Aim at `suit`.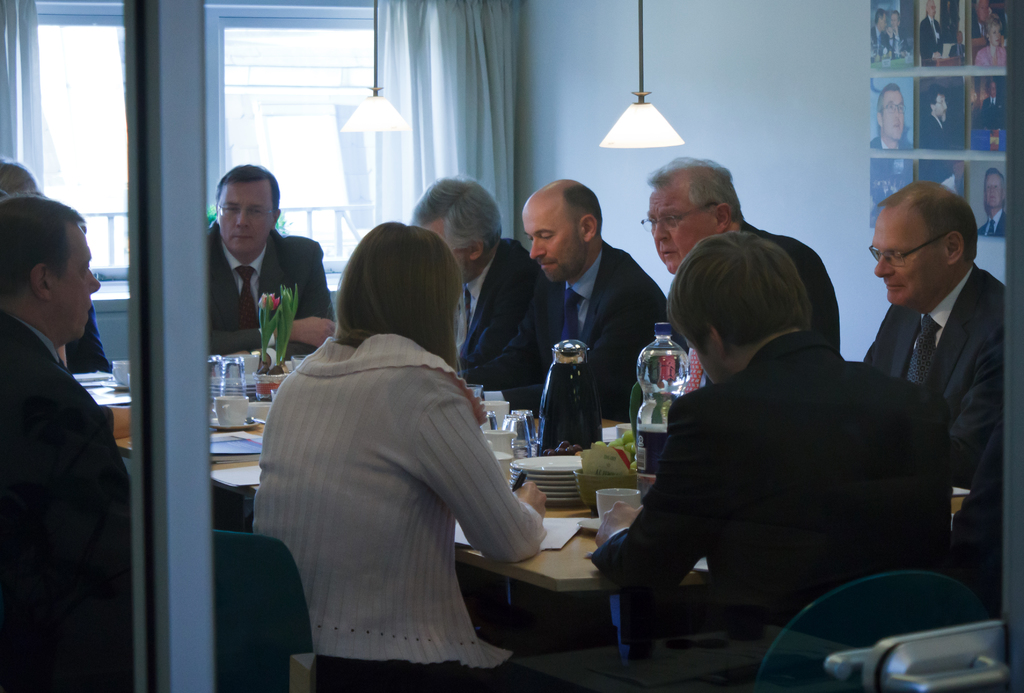
Aimed at left=211, top=226, right=336, bottom=354.
